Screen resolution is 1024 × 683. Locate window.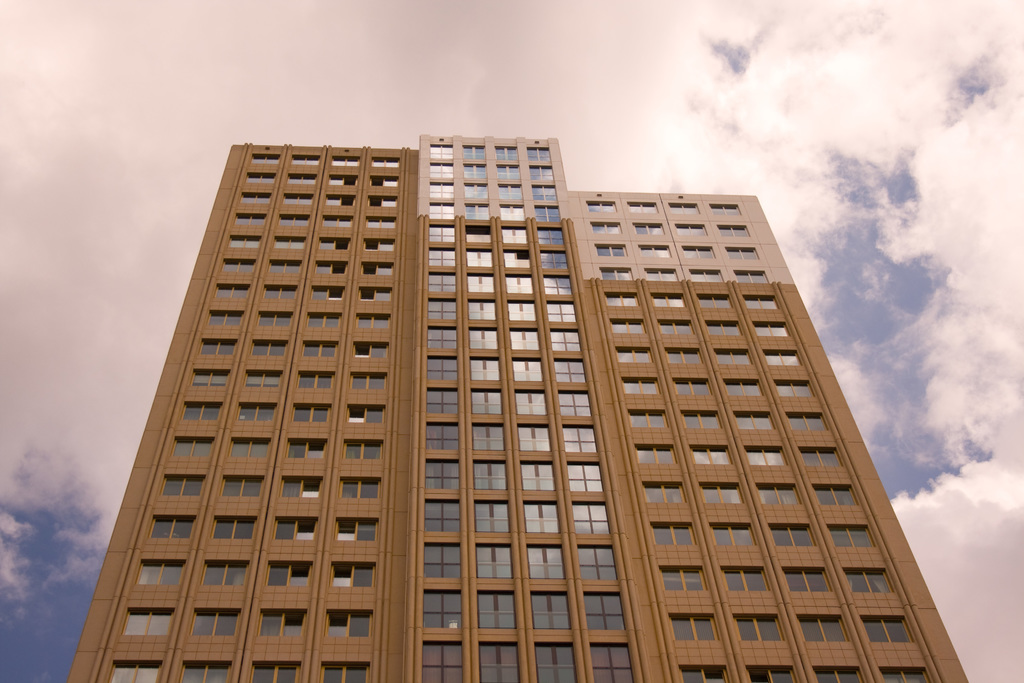
800/614/847/646.
